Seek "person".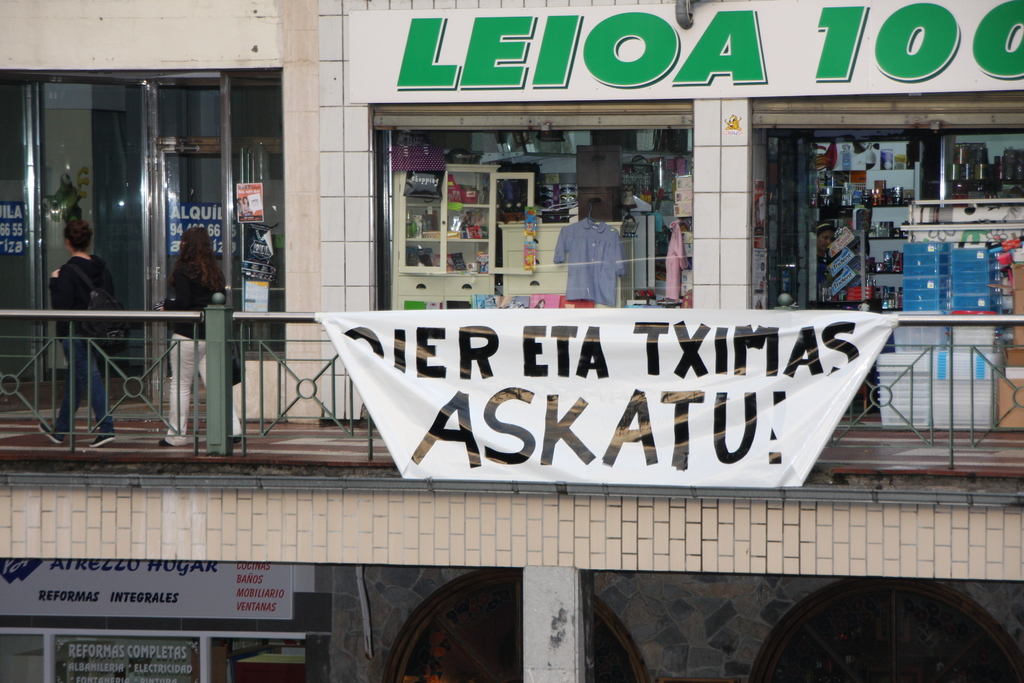
[157,225,241,440].
